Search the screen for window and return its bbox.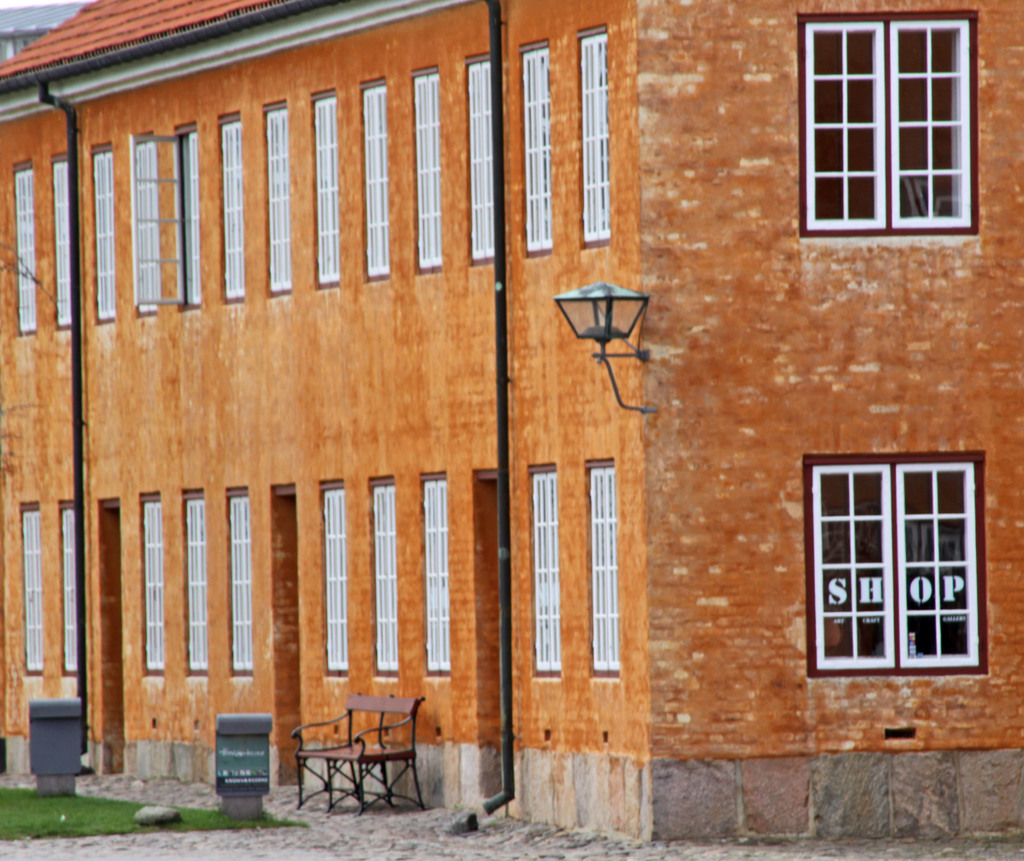
Found: crop(464, 60, 493, 257).
